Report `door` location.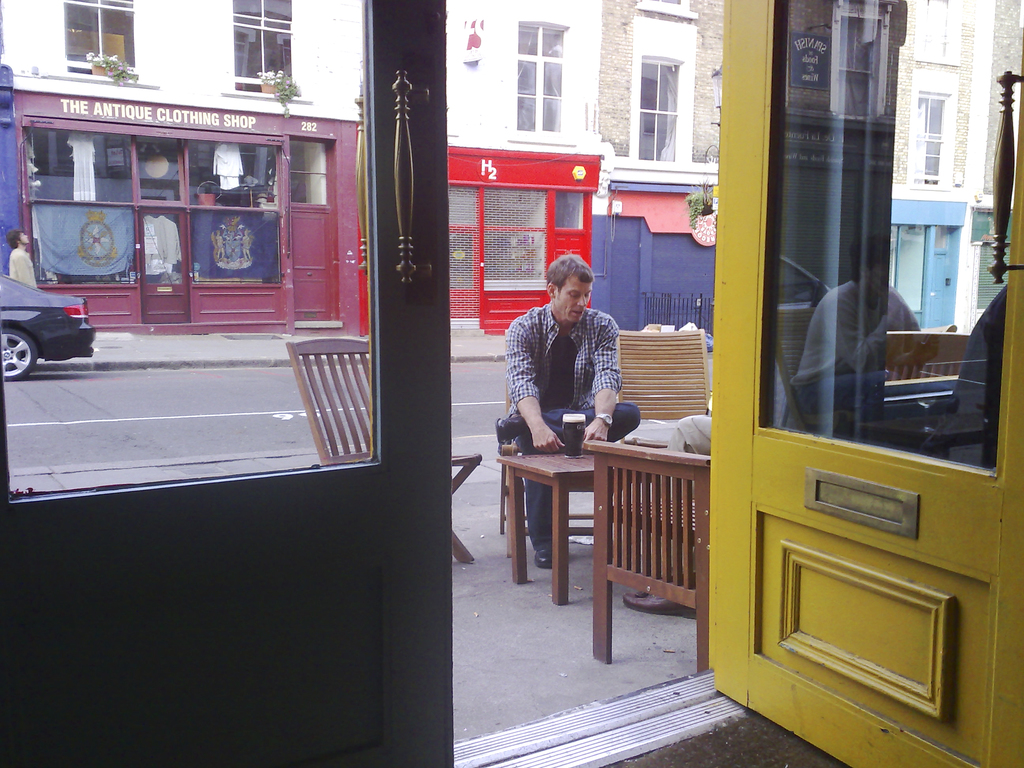
Report: left=136, top=204, right=192, bottom=323.
